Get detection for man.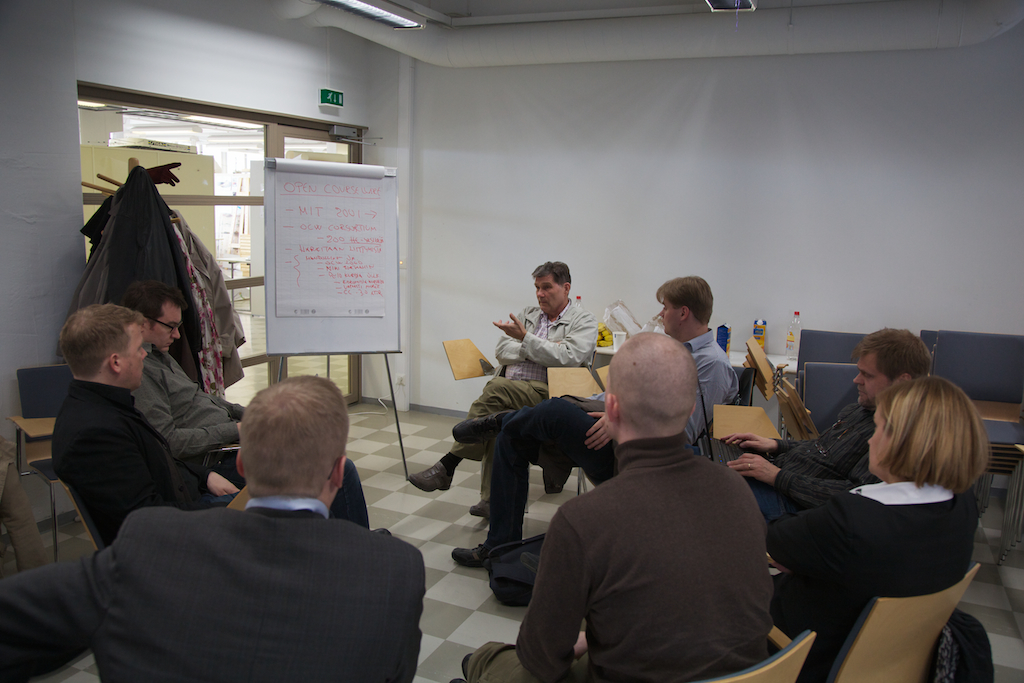
Detection: l=126, t=285, r=264, b=494.
